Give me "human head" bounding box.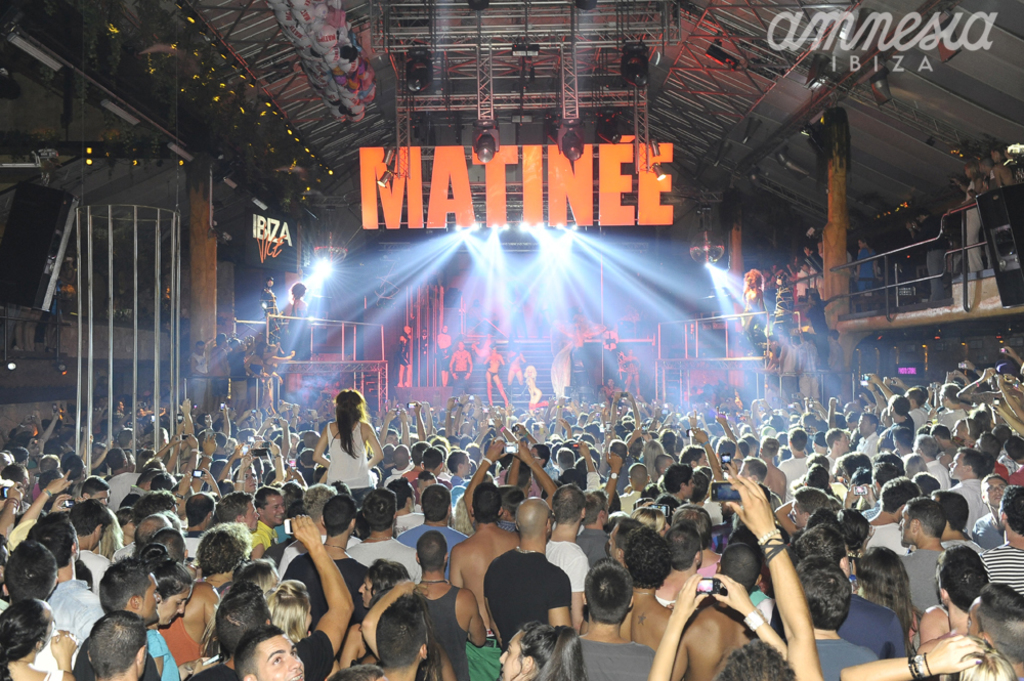
select_region(857, 237, 868, 251).
